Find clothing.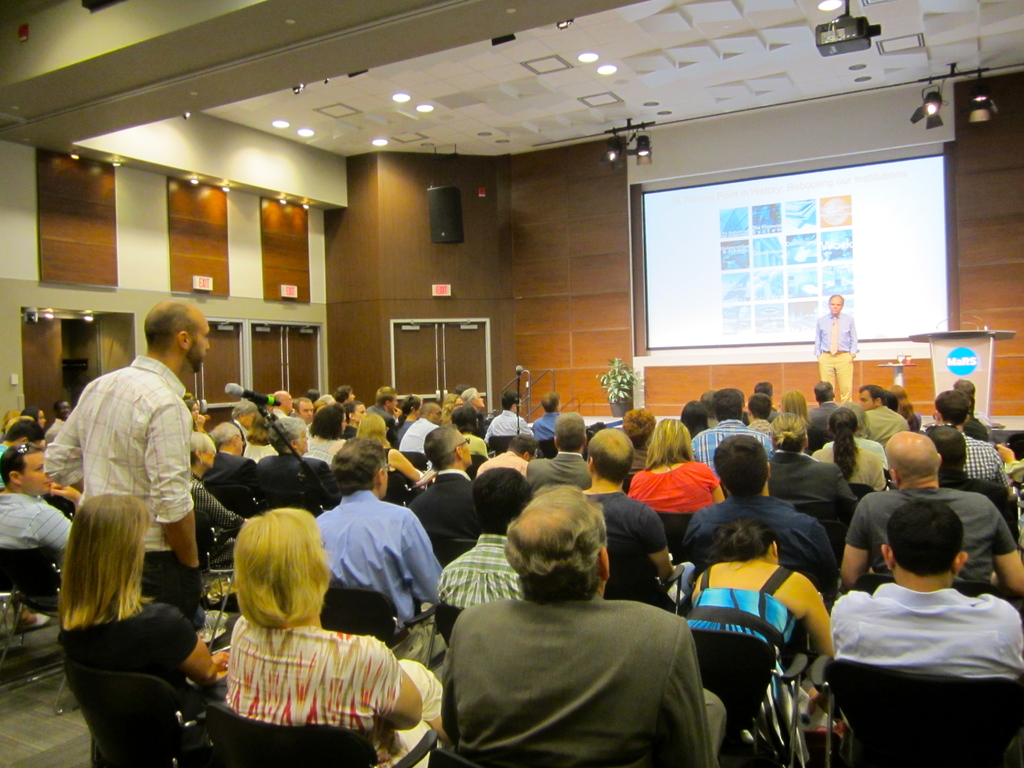
630:458:718:518.
